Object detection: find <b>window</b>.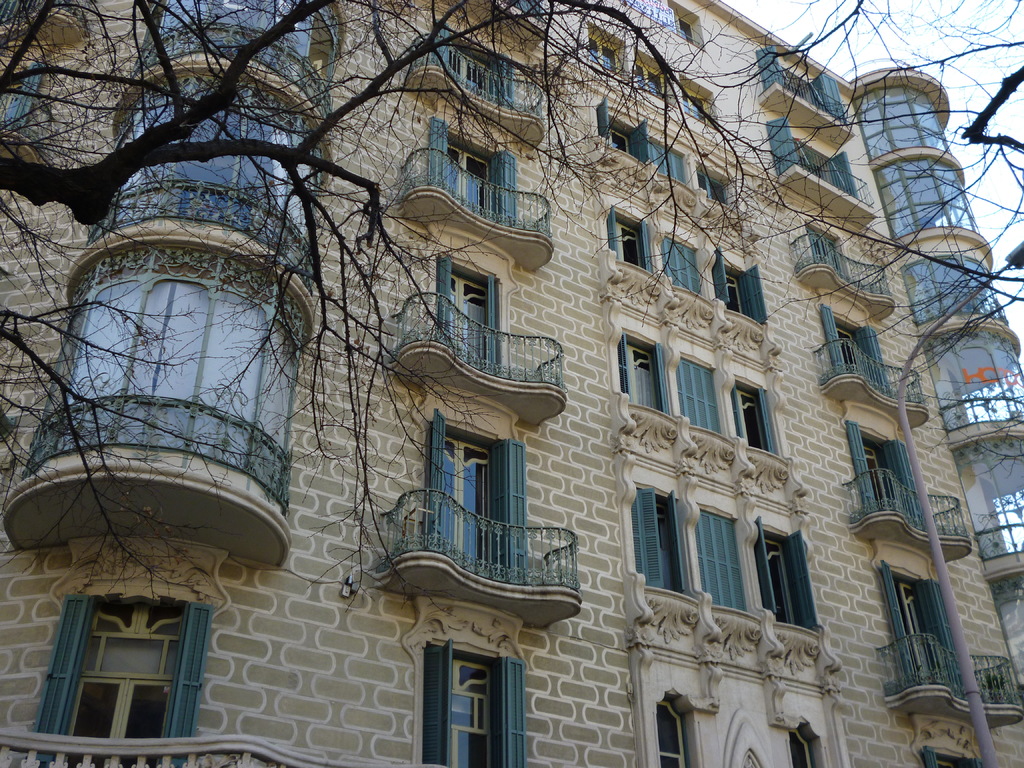
left=793, top=728, right=817, bottom=767.
